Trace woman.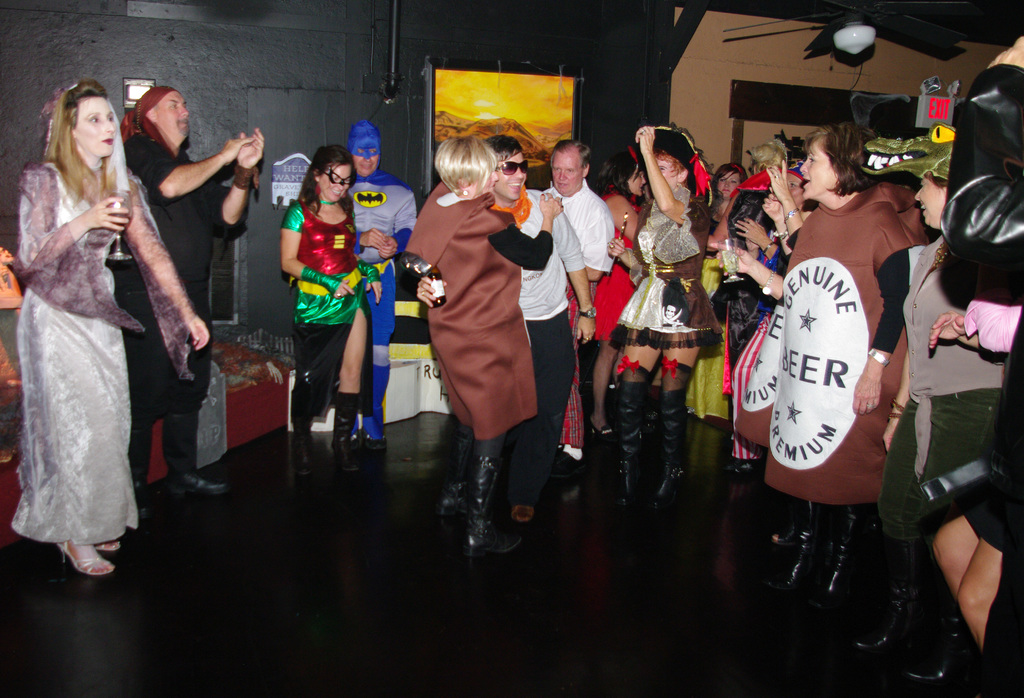
Traced to bbox=(681, 159, 753, 425).
